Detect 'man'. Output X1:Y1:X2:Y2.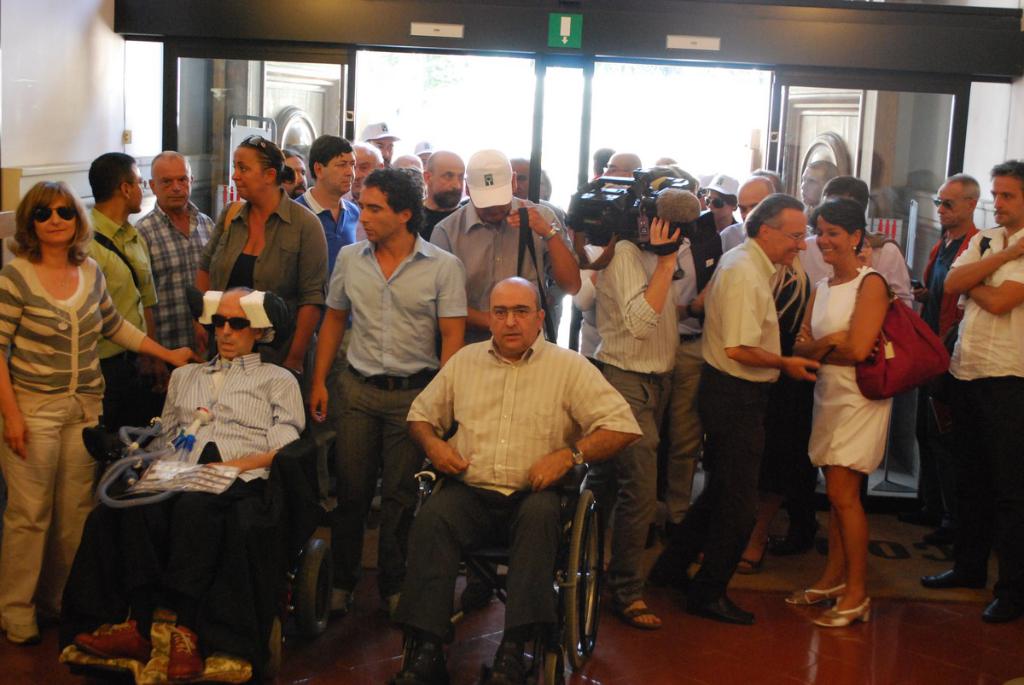
590:163:684:629.
